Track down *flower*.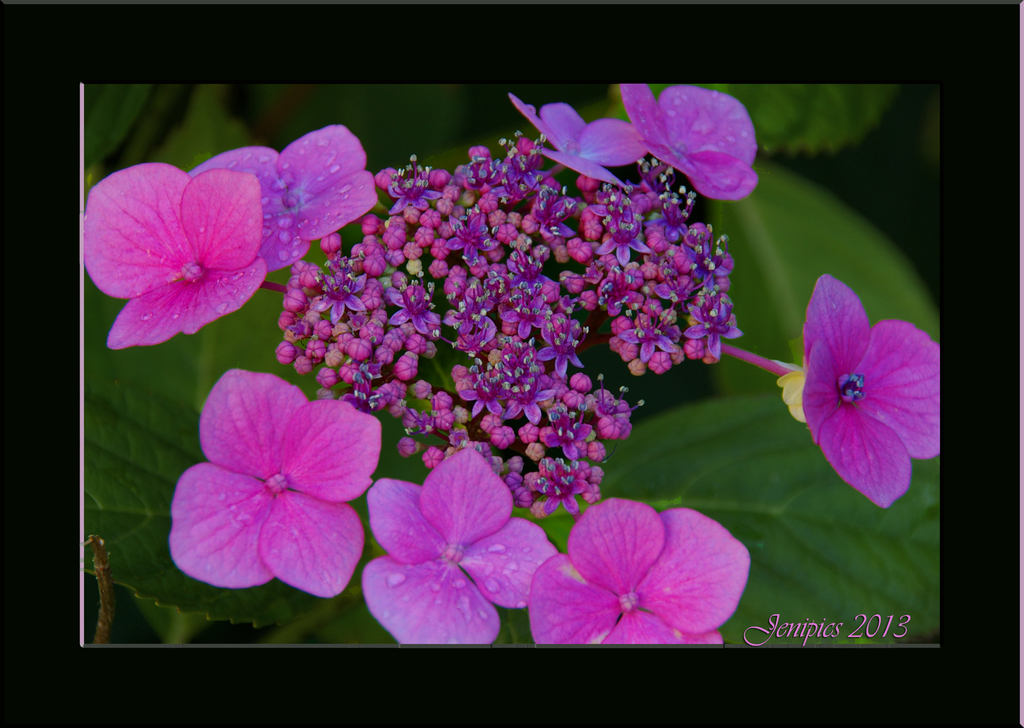
Tracked to <region>79, 164, 268, 350</region>.
